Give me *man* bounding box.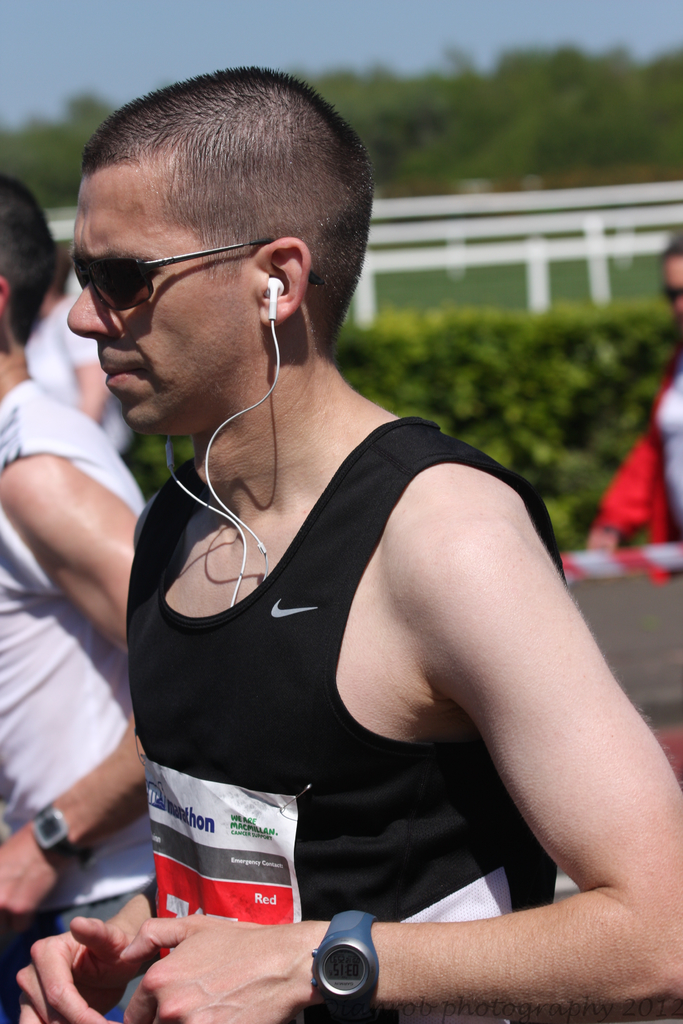
2:63:682:1023.
